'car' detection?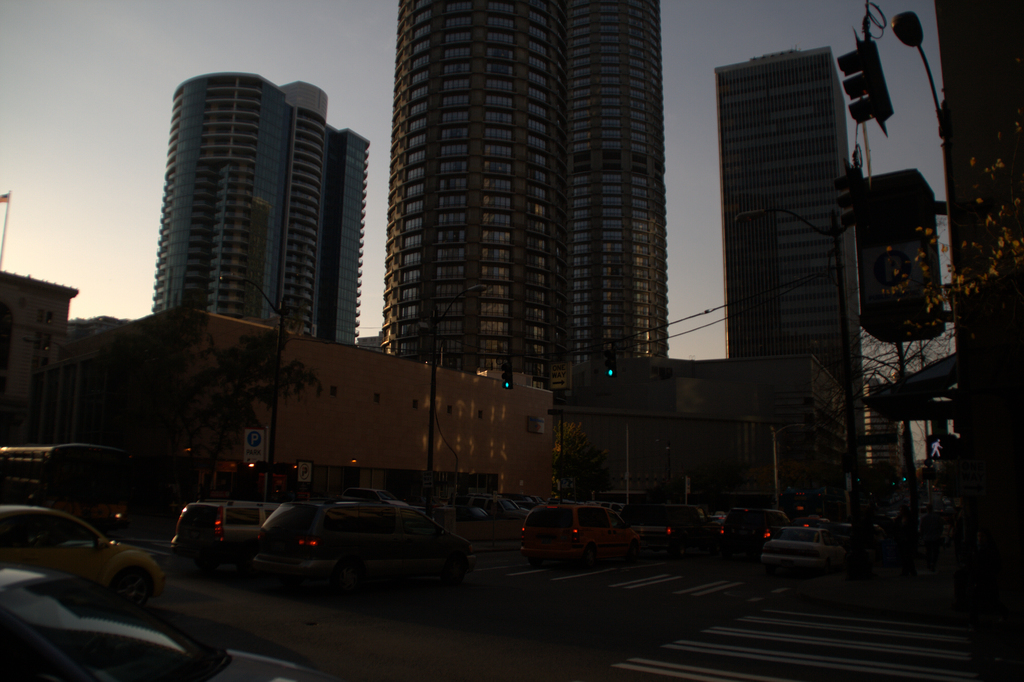
l=0, t=562, r=334, b=681
